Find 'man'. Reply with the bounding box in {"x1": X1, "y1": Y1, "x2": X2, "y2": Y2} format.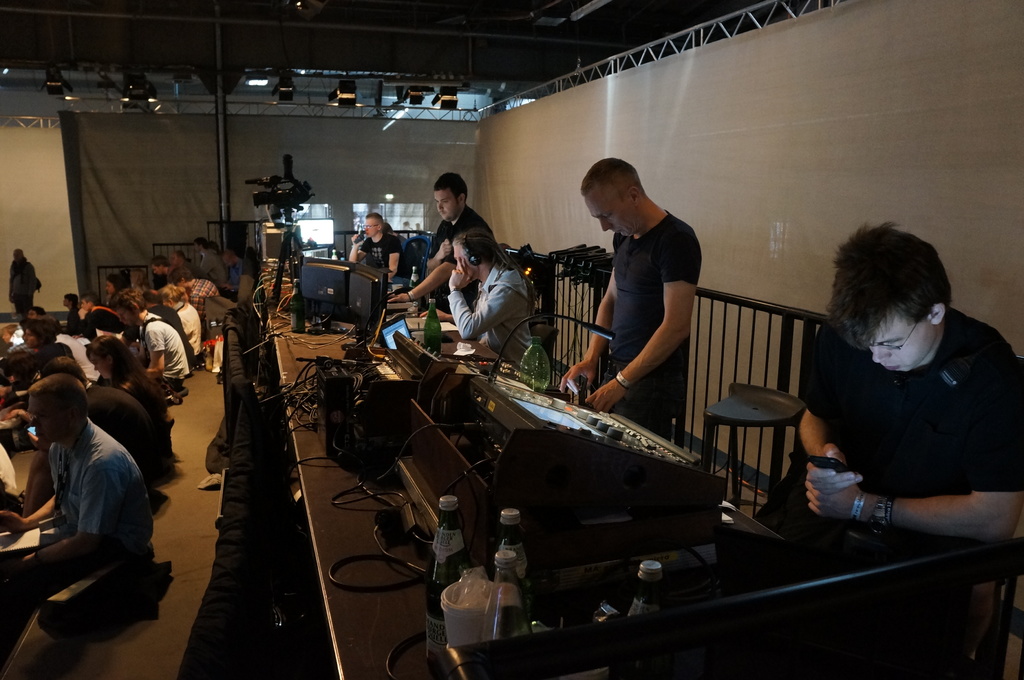
{"x1": 172, "y1": 267, "x2": 216, "y2": 328}.
